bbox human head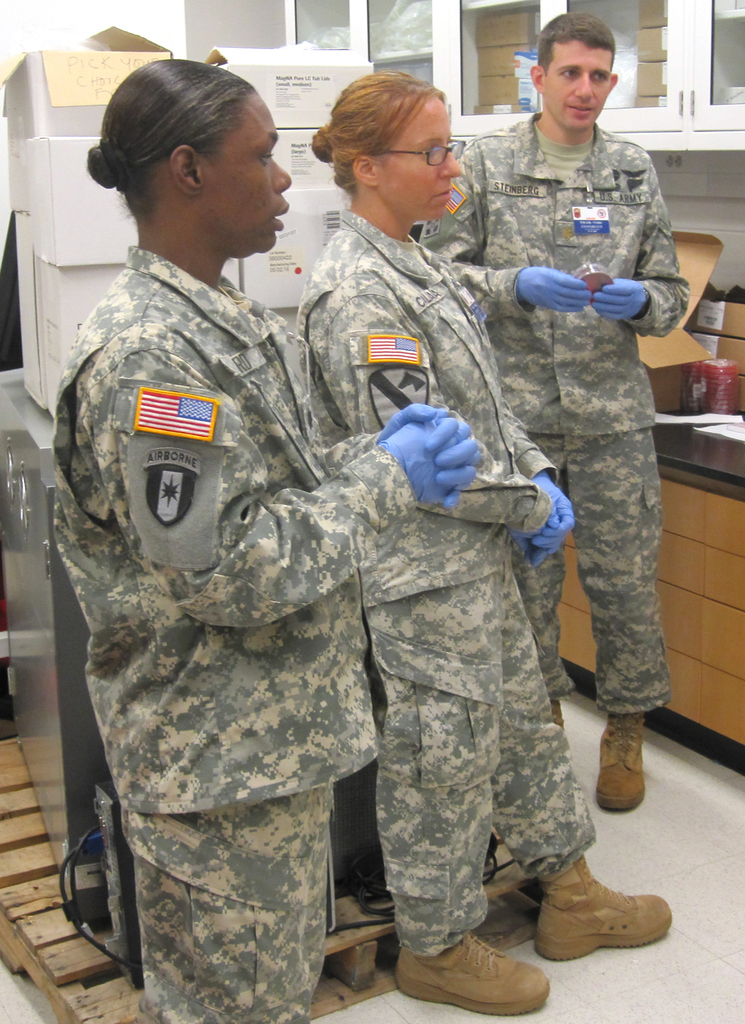
[left=527, top=8, right=623, bottom=138]
